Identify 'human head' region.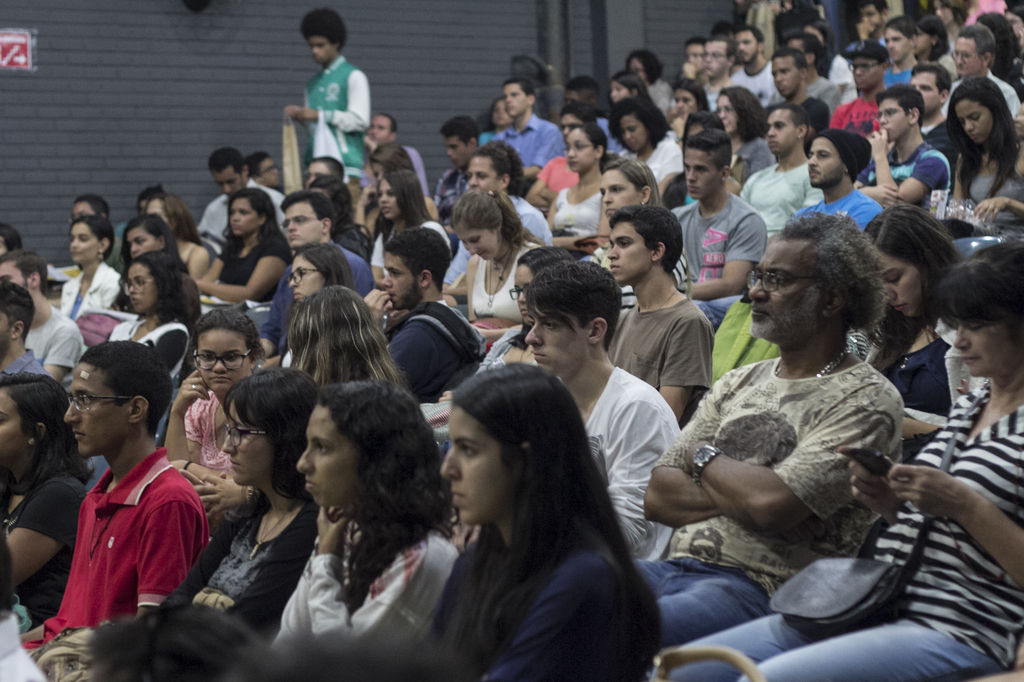
Region: l=510, t=241, r=577, b=320.
